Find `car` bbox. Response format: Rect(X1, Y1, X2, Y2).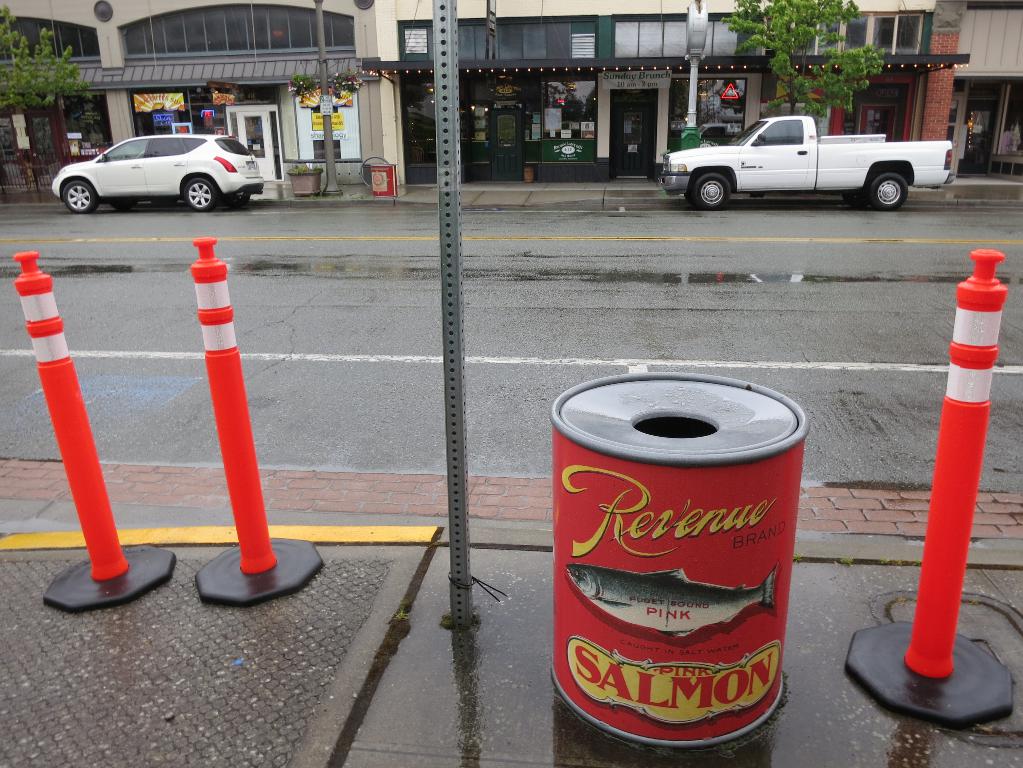
Rect(54, 136, 262, 219).
